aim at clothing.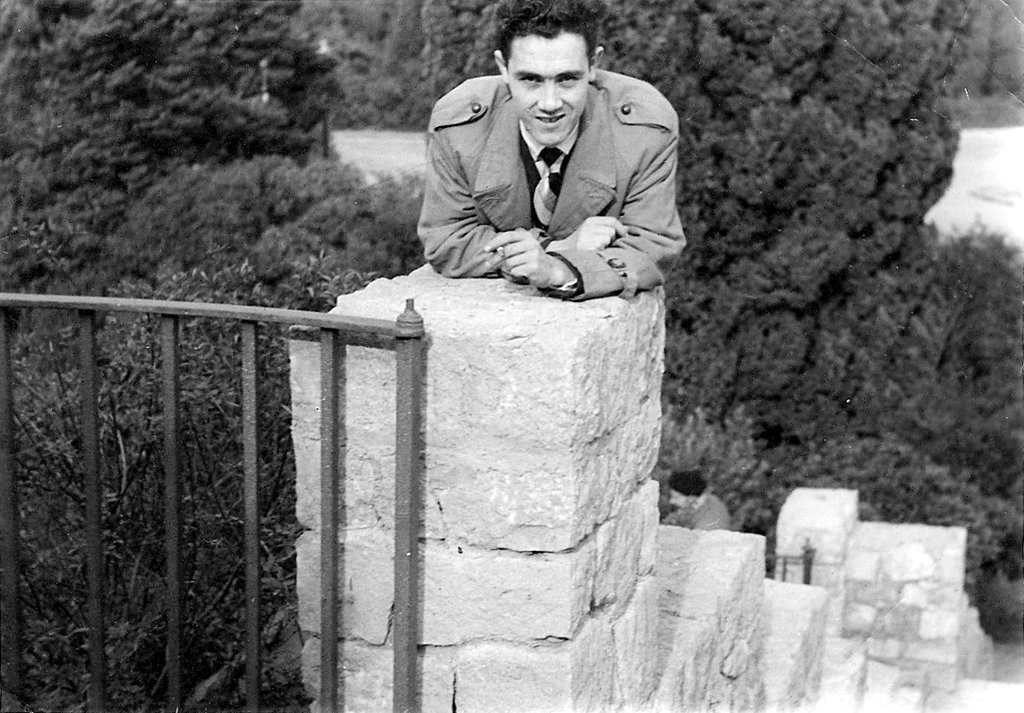
Aimed at l=396, t=31, r=685, b=306.
